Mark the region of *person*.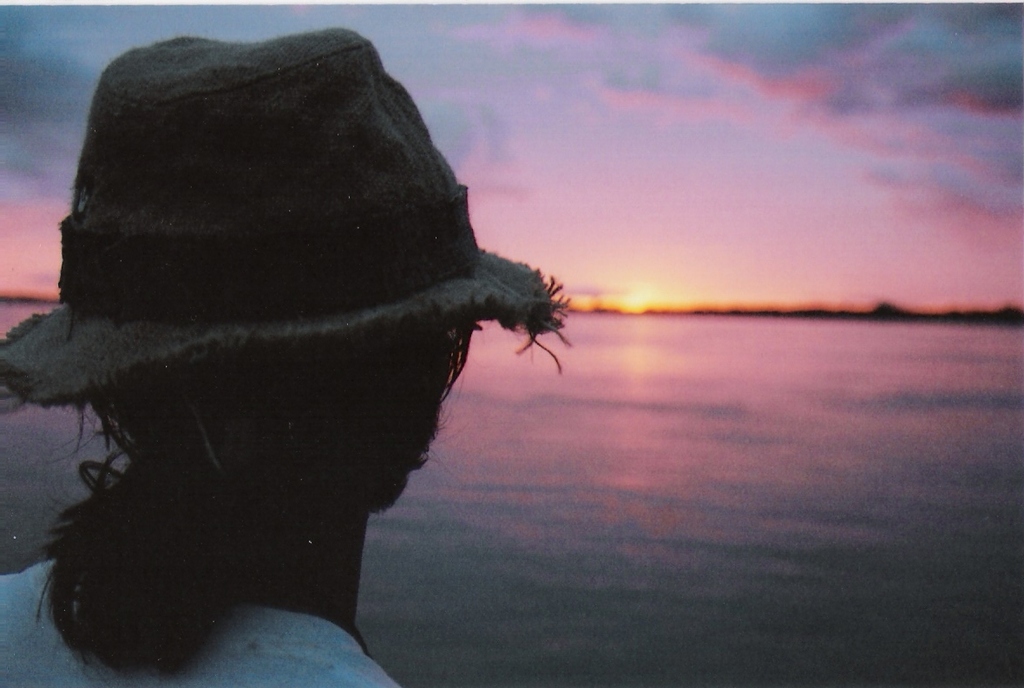
Region: left=0, top=33, right=564, bottom=687.
